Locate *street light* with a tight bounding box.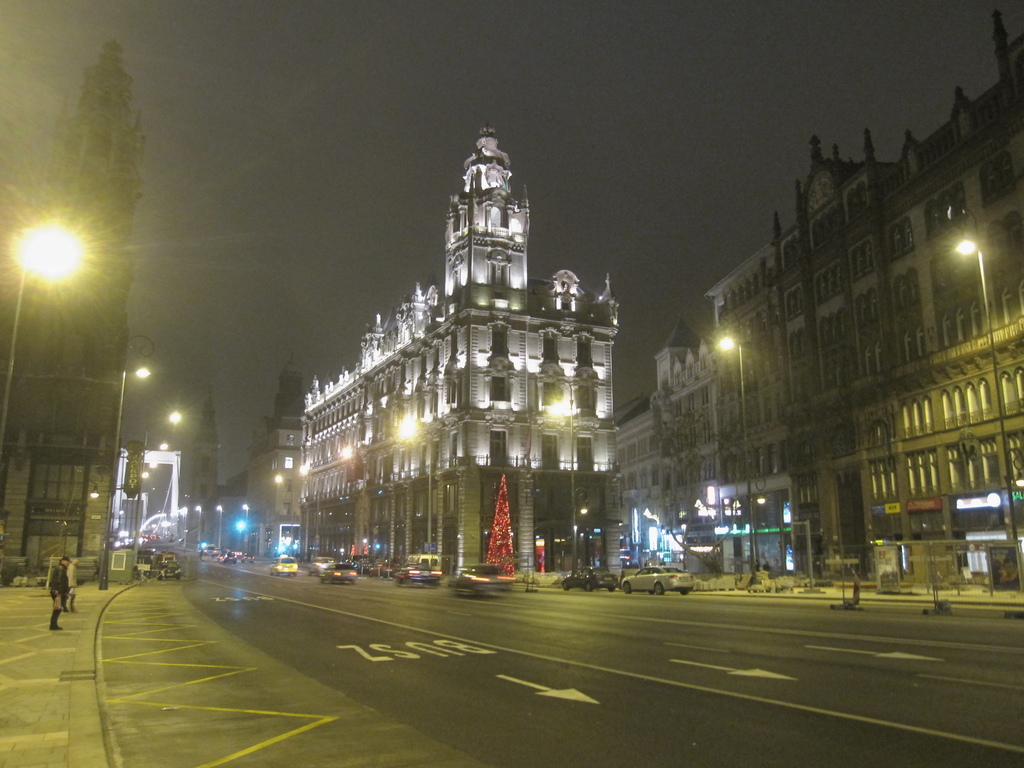
941:206:1022:537.
